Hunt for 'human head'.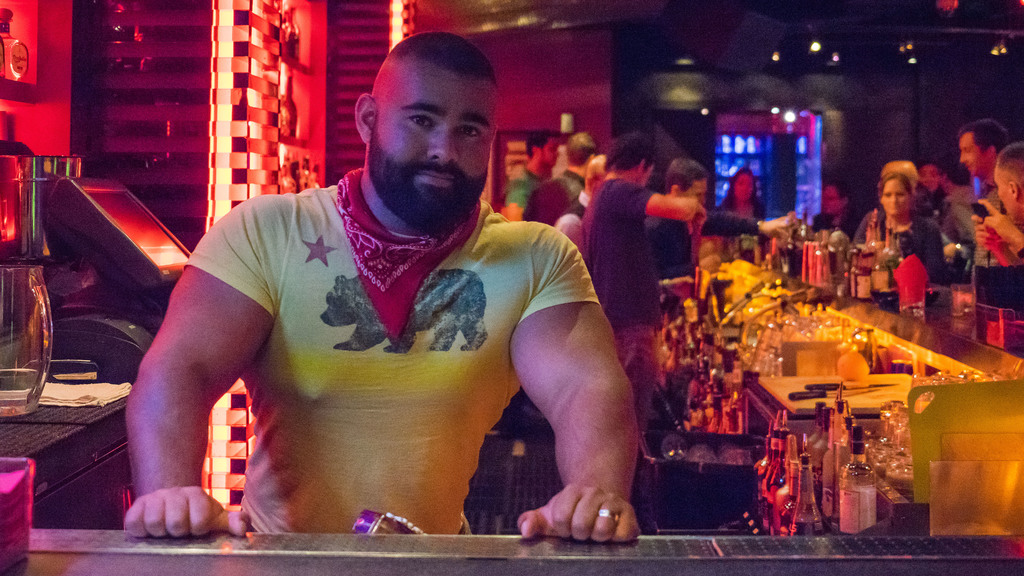
Hunted down at [563,131,596,163].
